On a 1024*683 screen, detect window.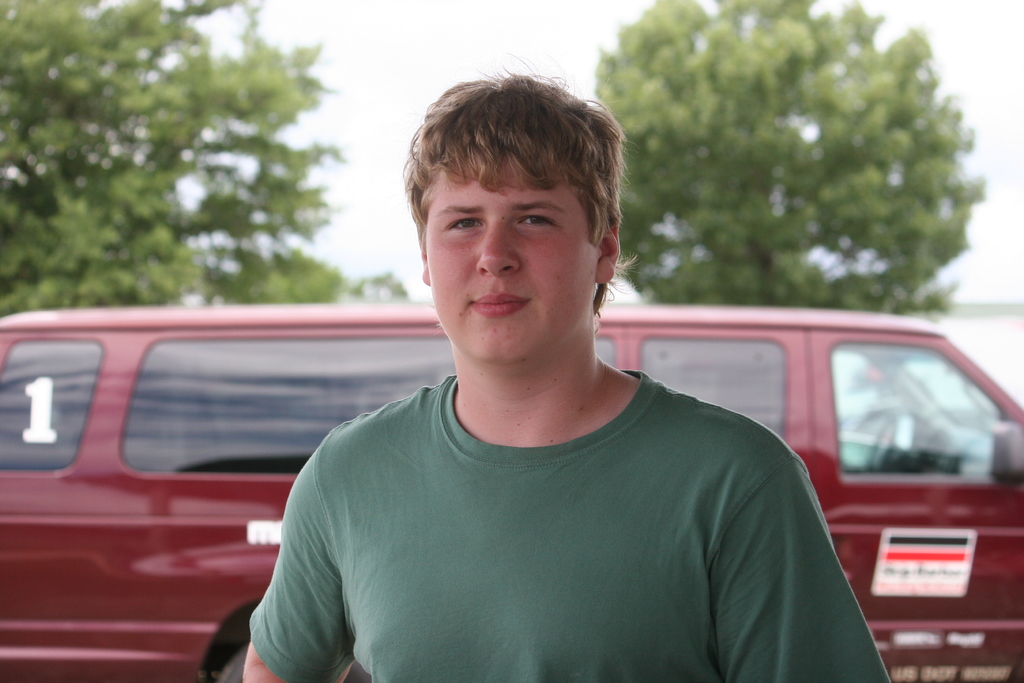
pyautogui.locateOnScreen(828, 339, 1005, 484).
